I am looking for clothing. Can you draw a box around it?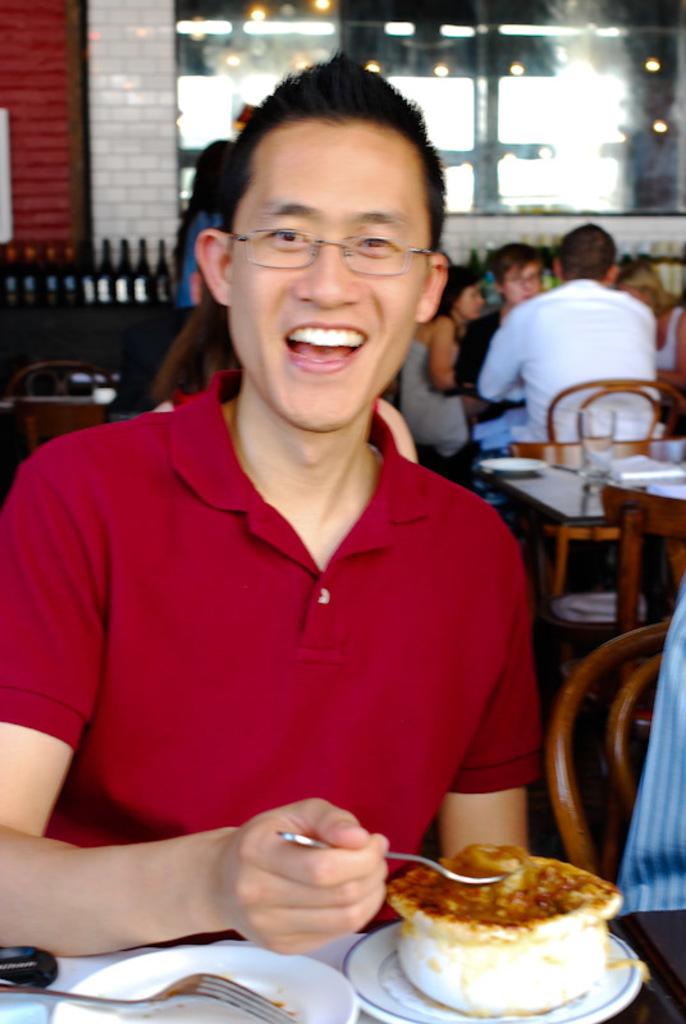
Sure, the bounding box is Rect(0, 362, 535, 927).
